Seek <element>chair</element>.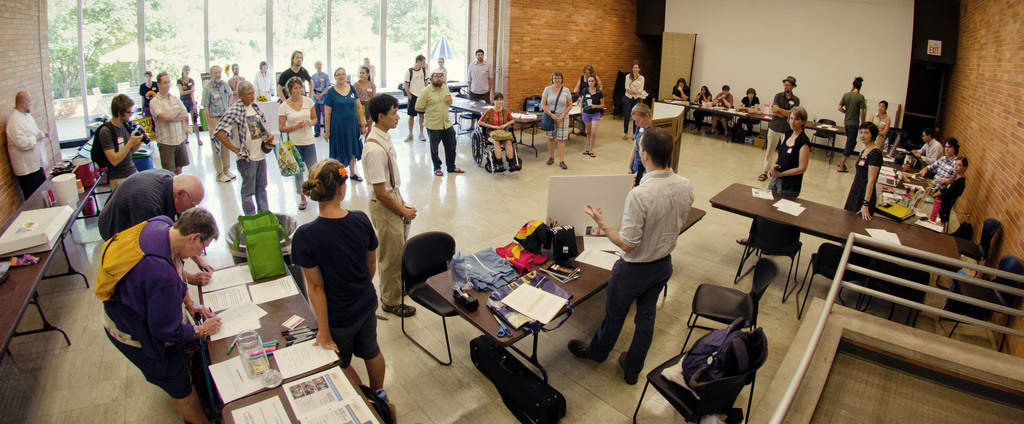
396/230/456/368.
